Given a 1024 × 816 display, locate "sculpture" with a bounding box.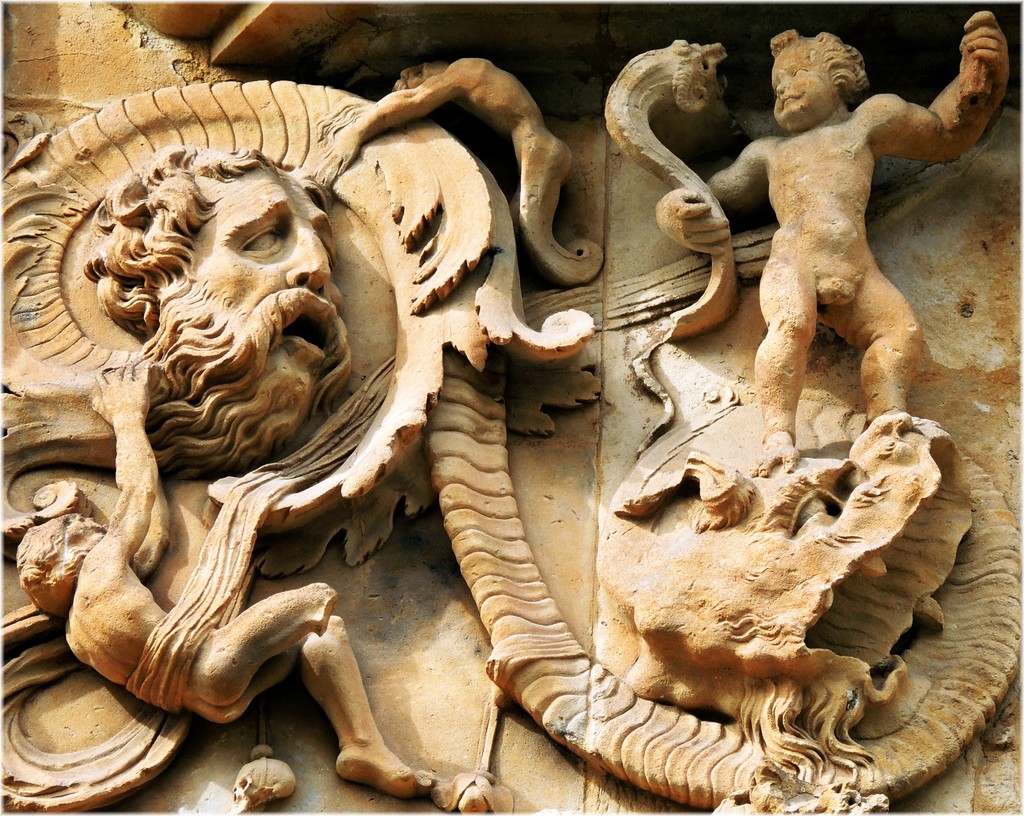
Located: x1=646, y1=6, x2=1000, y2=474.
